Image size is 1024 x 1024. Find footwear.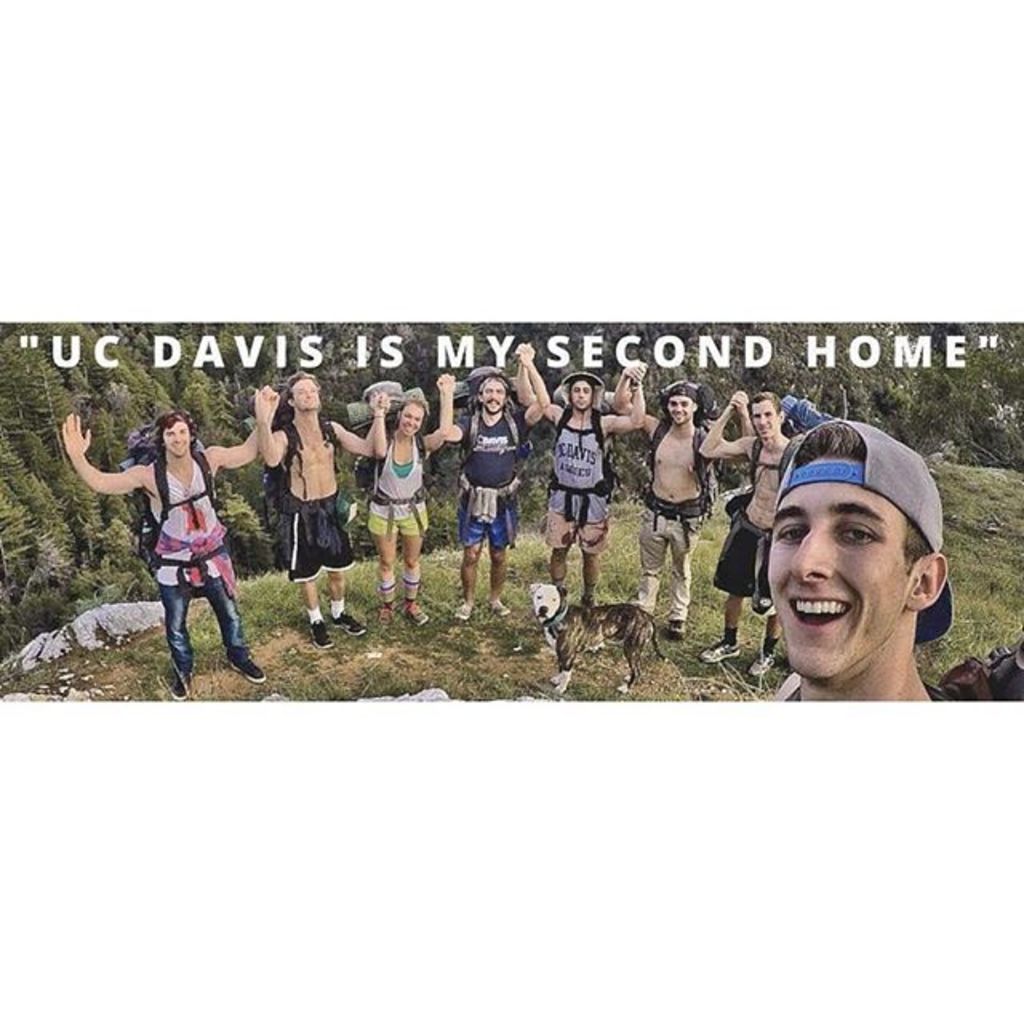
box=[558, 586, 570, 605].
